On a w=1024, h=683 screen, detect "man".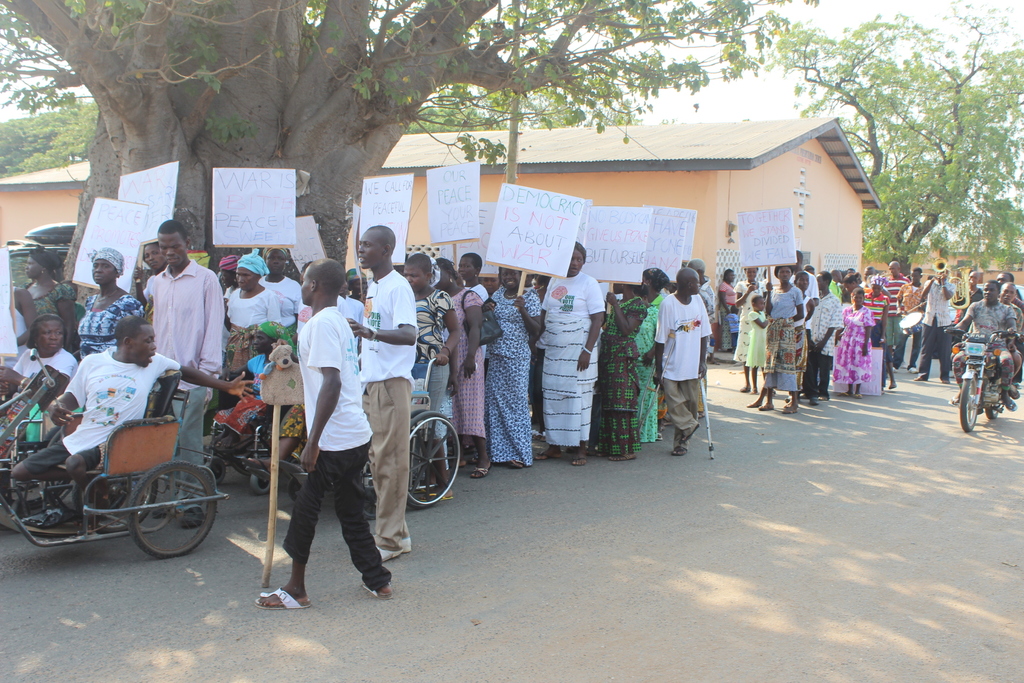
bbox=(808, 269, 844, 399).
